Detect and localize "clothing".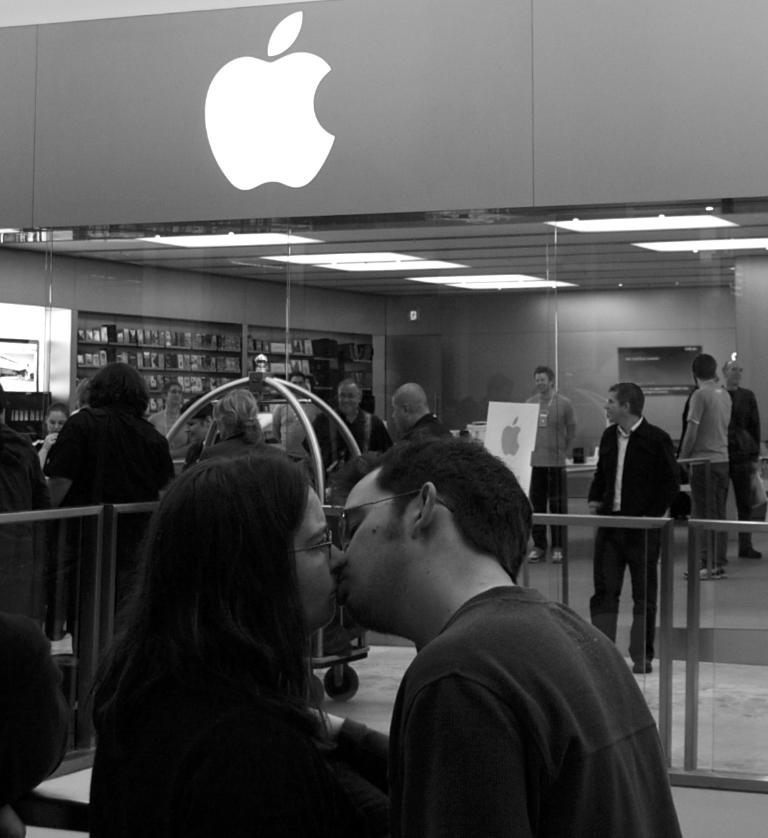
Localized at 588 375 700 642.
